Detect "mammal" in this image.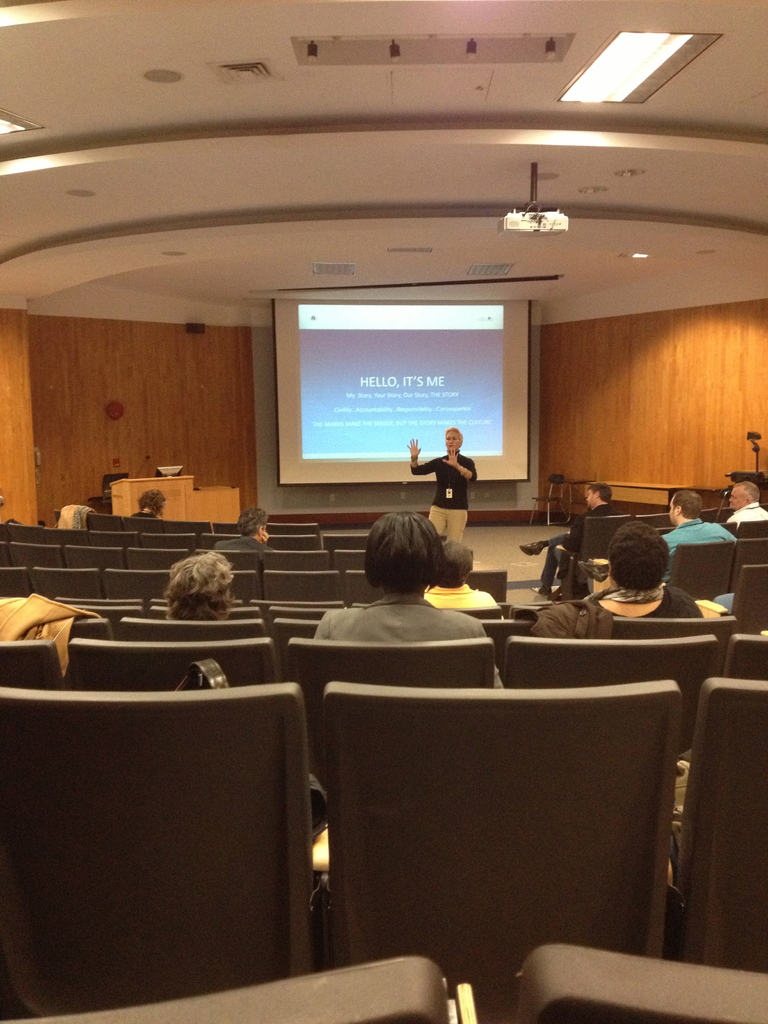
Detection: [x1=518, y1=479, x2=623, y2=595].
